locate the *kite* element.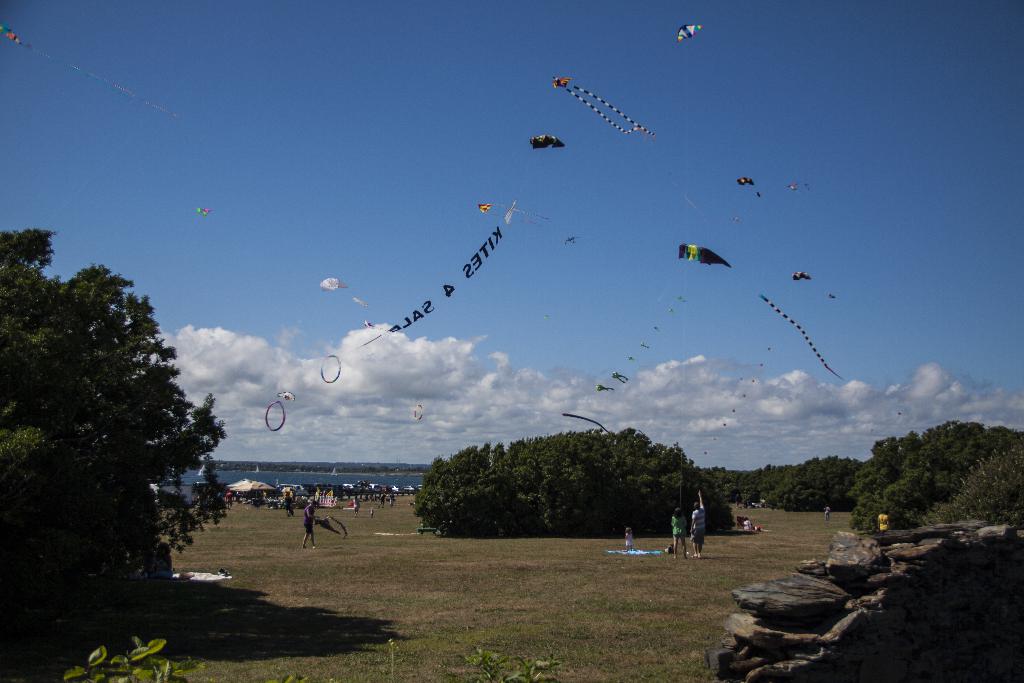
Element bbox: select_region(650, 324, 664, 333).
